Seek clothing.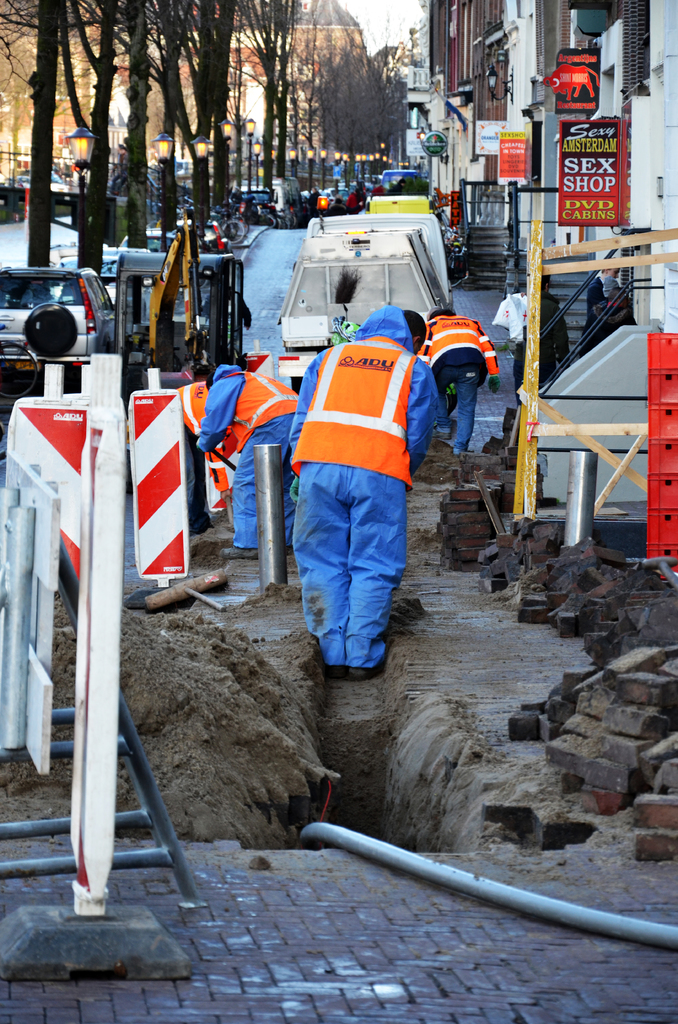
(279, 307, 429, 621).
